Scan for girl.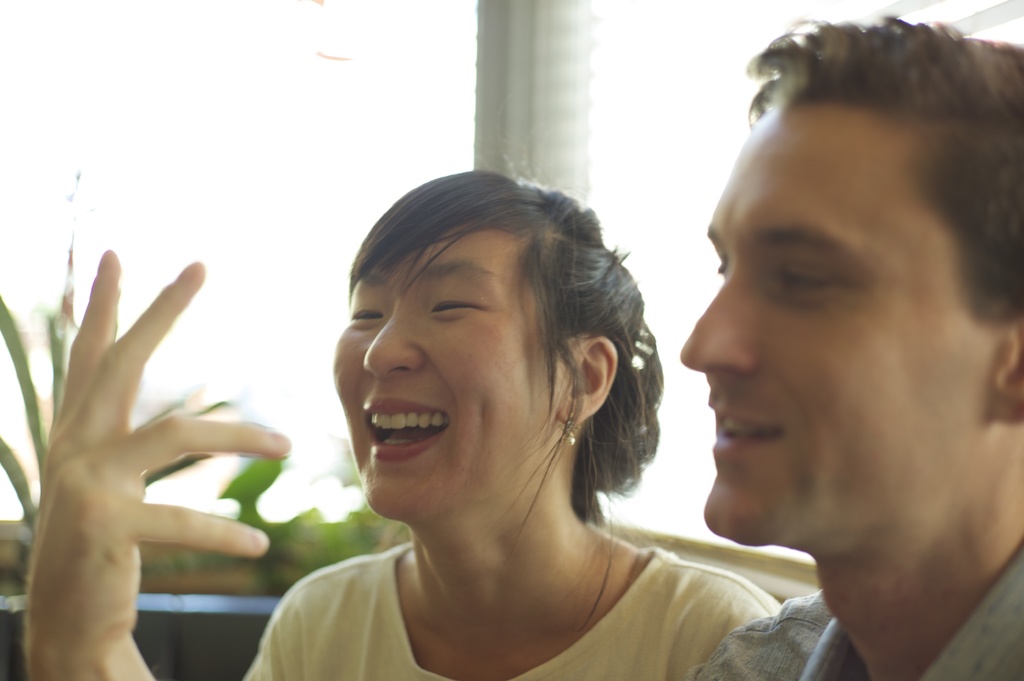
Scan result: (233,166,784,680).
